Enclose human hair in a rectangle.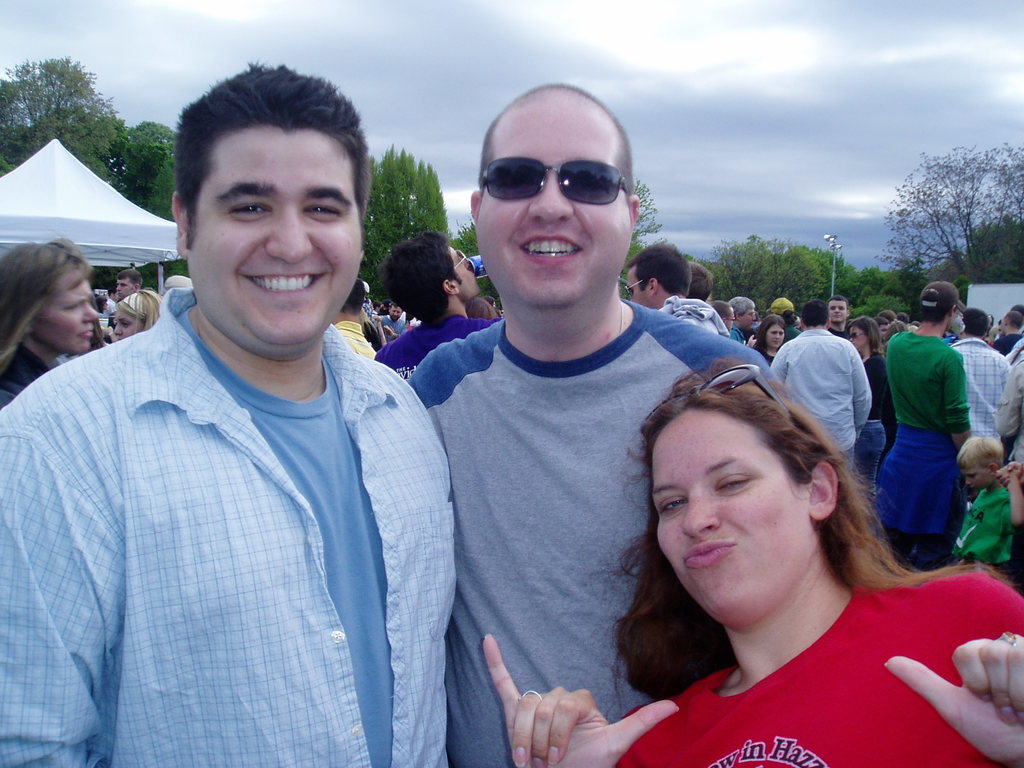
x1=727, y1=299, x2=756, y2=324.
